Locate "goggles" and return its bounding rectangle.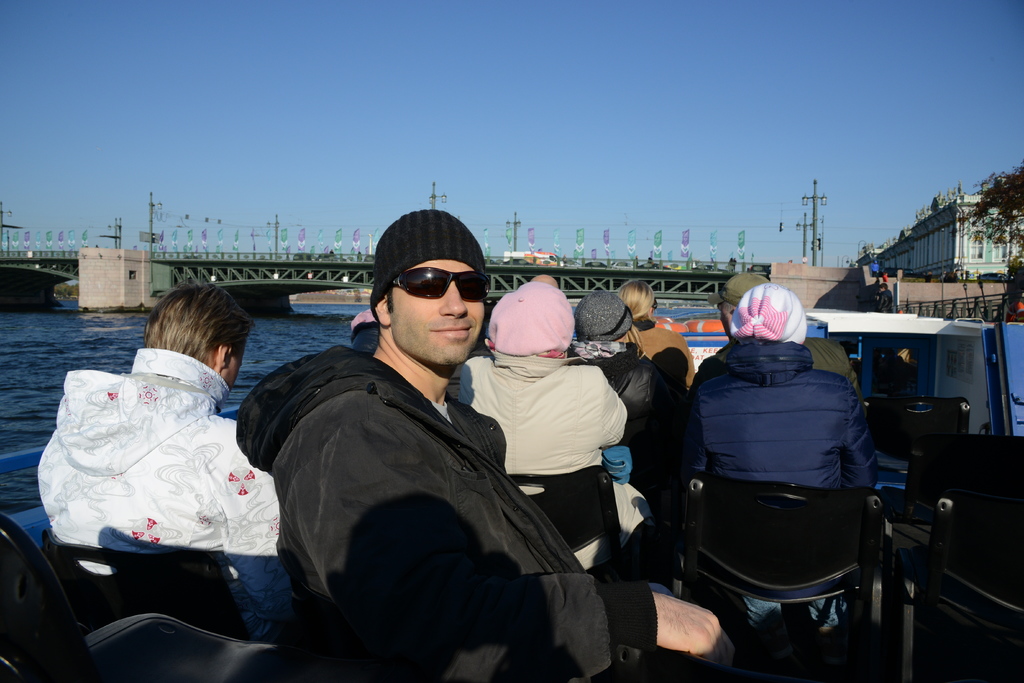
crop(394, 264, 481, 302).
